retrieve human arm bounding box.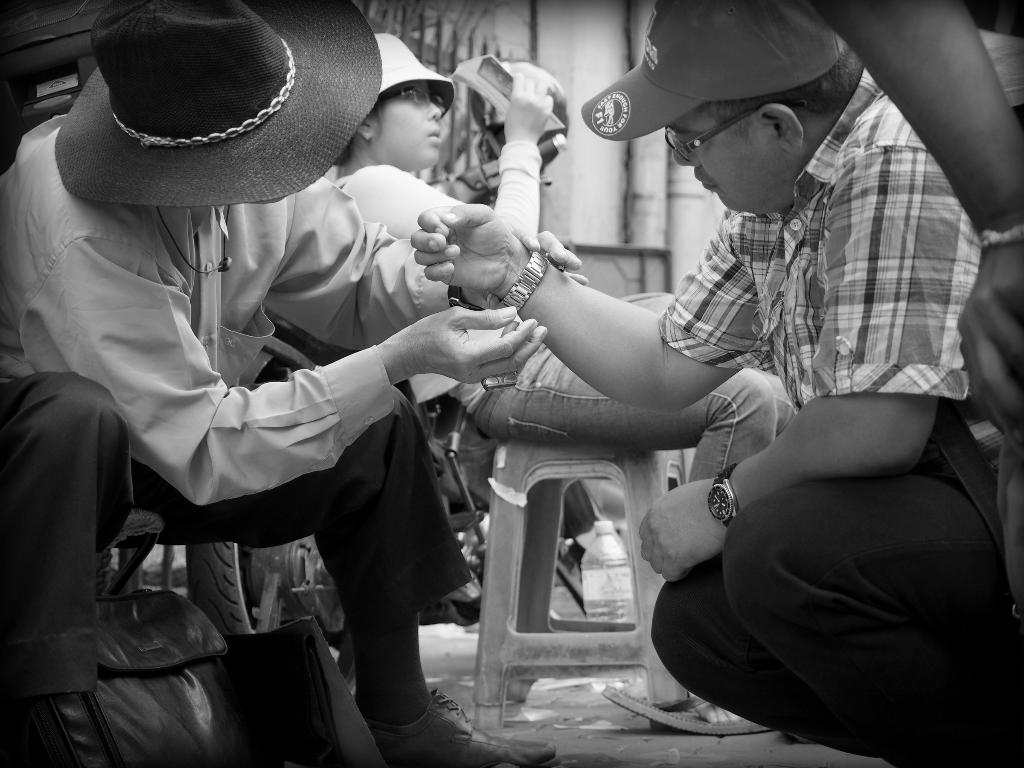
Bounding box: [x1=630, y1=177, x2=968, y2=590].
